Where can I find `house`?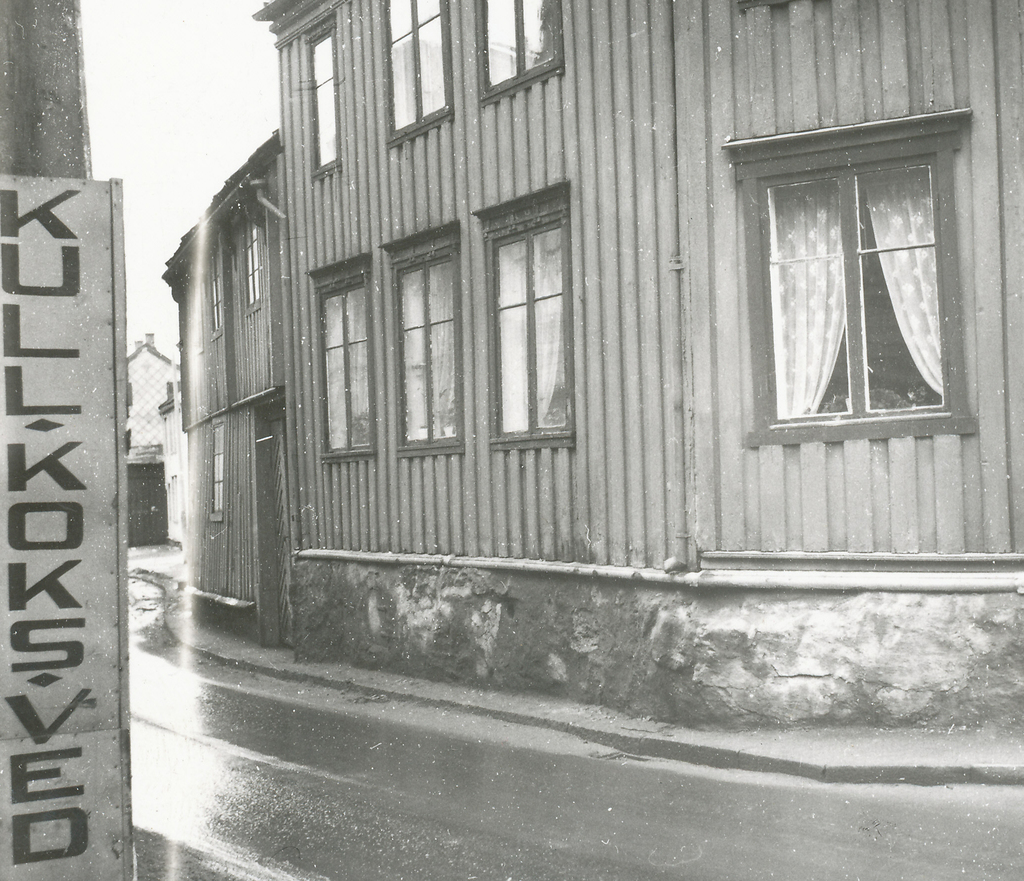
You can find it at BBox(156, 0, 1023, 747).
